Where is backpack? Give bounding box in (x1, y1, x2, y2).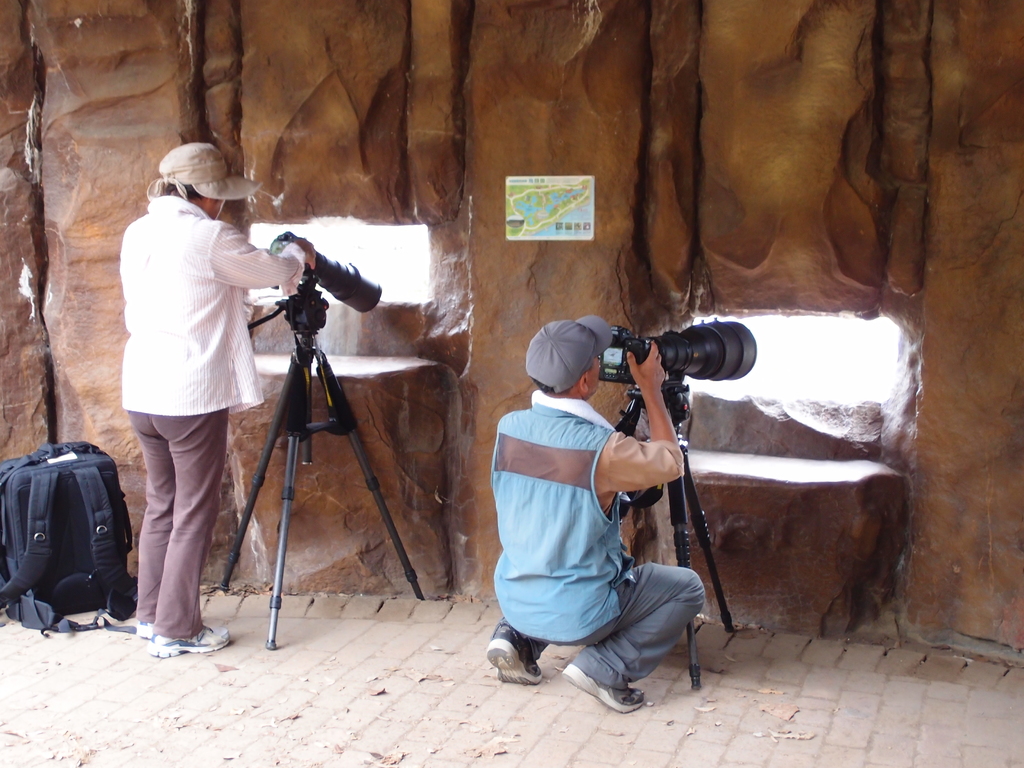
(2, 419, 142, 634).
